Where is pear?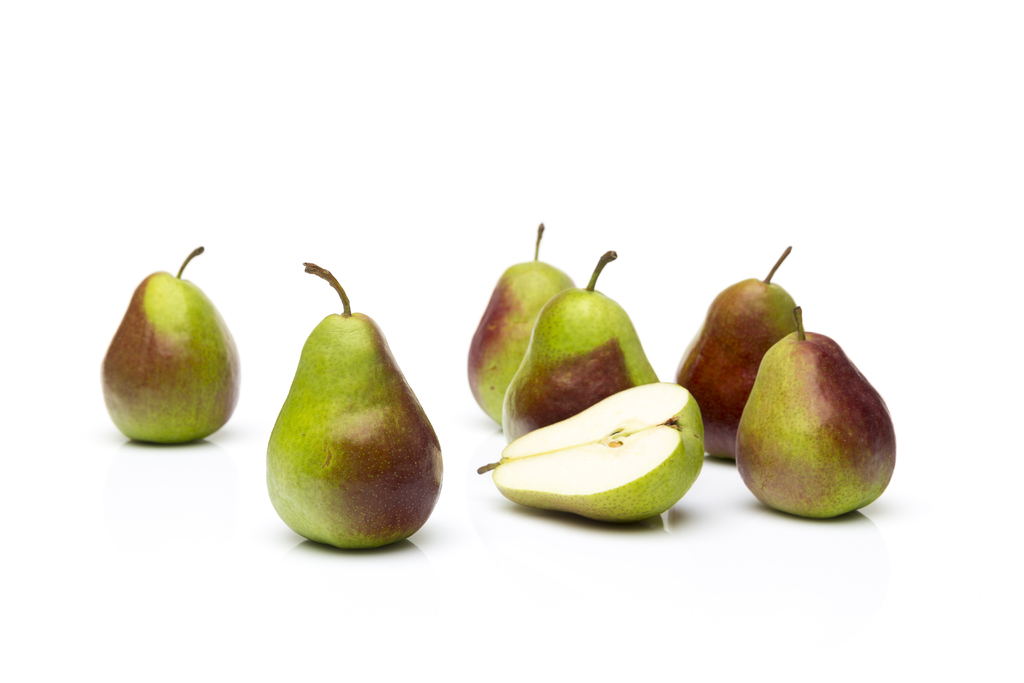
[left=464, top=258, right=581, bottom=429].
